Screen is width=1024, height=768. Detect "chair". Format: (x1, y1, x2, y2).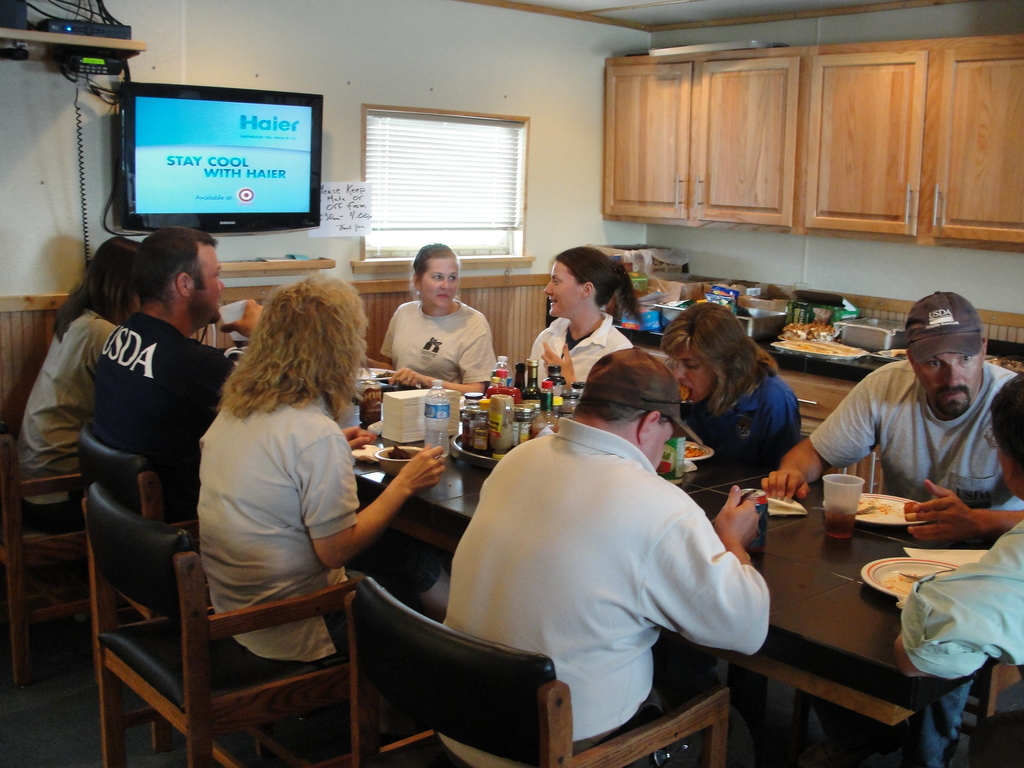
(0, 428, 88, 688).
